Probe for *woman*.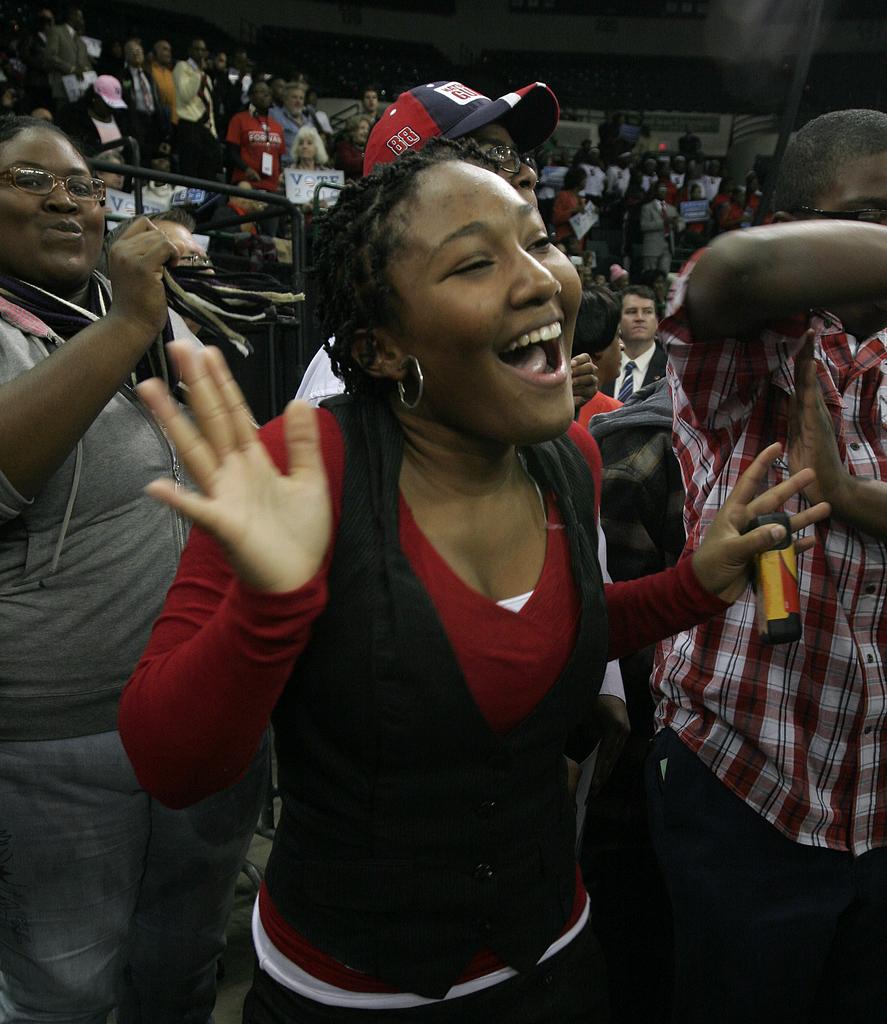
Probe result: locate(641, 266, 665, 314).
